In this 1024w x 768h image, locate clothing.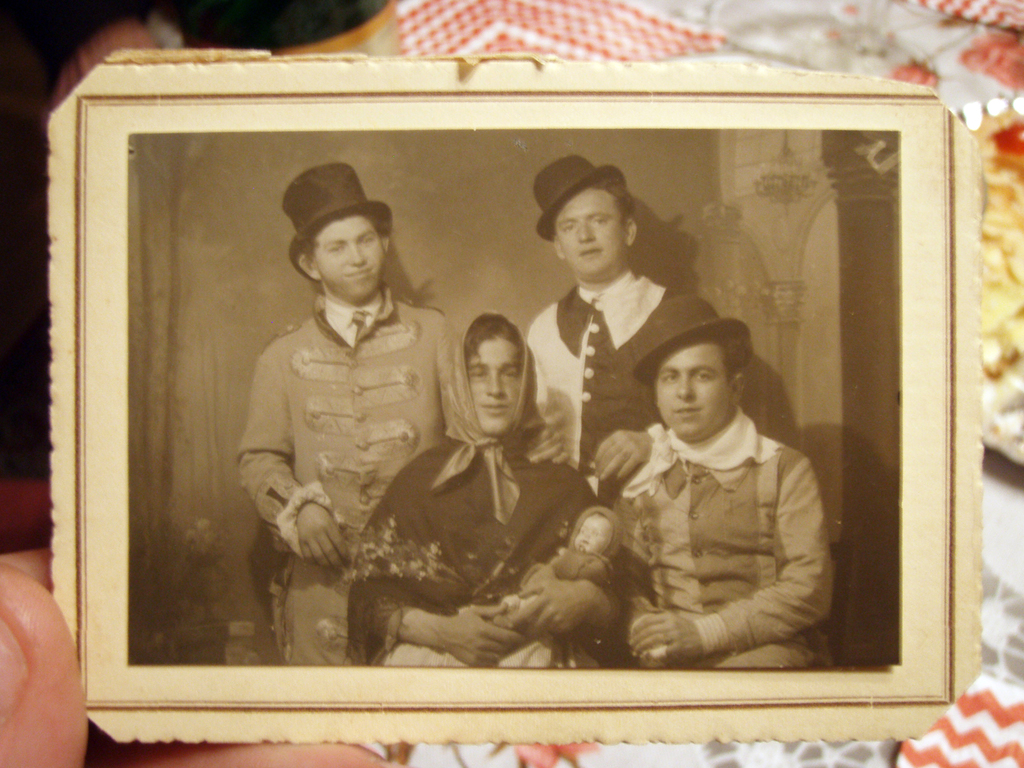
Bounding box: <box>594,373,833,645</box>.
